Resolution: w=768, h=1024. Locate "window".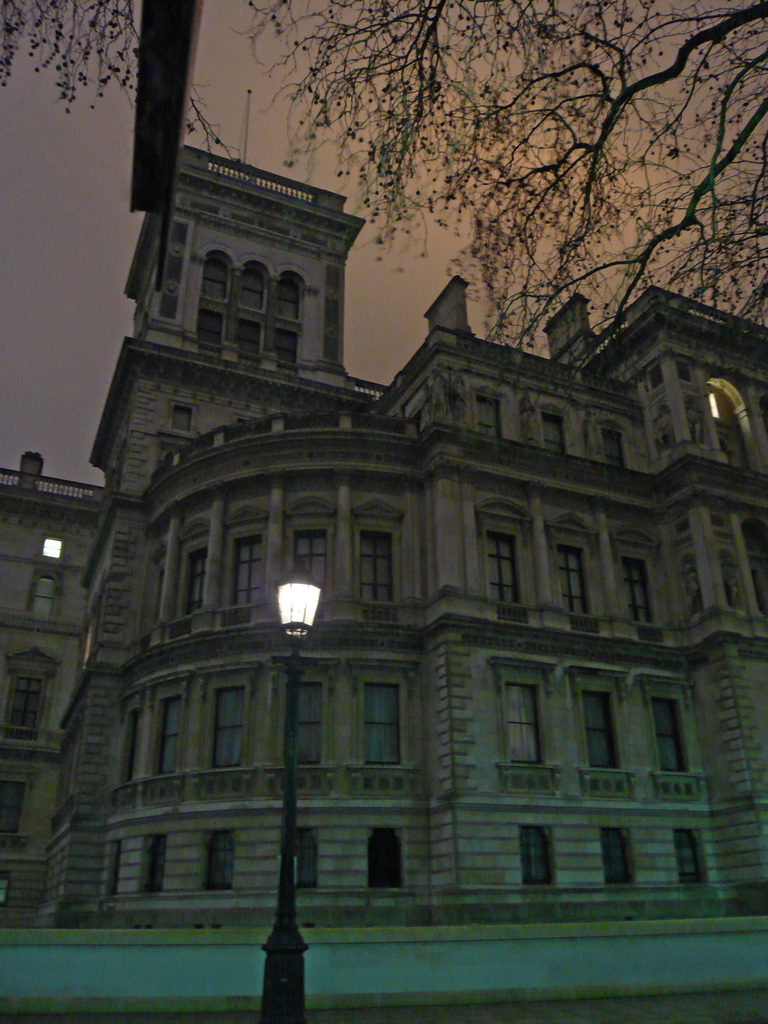
l=544, t=414, r=575, b=454.
